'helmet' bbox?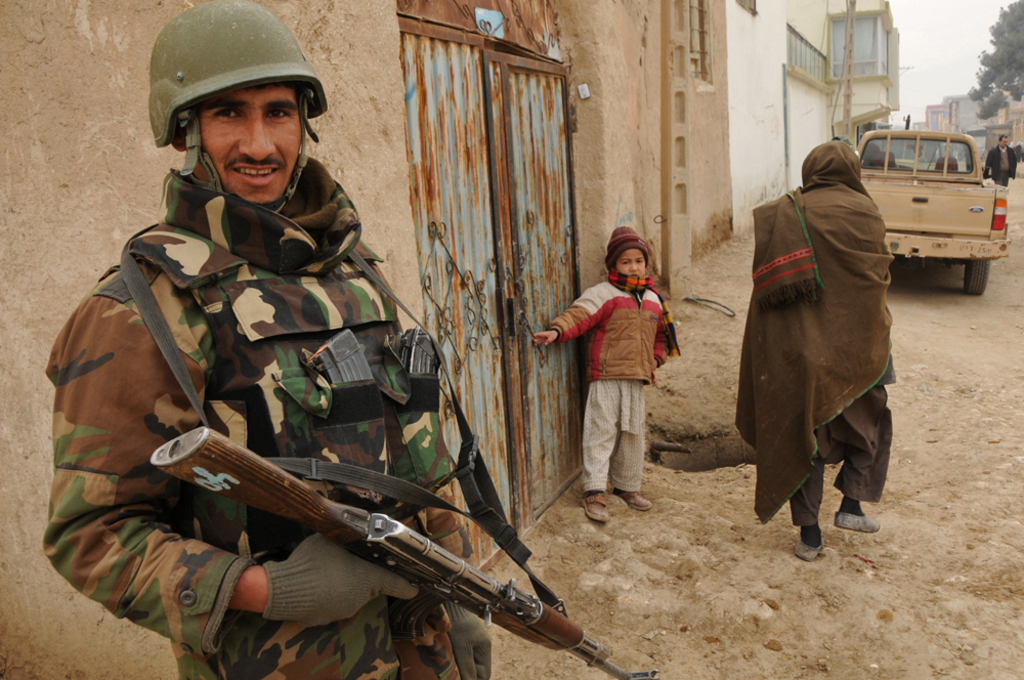
(148, 0, 331, 213)
